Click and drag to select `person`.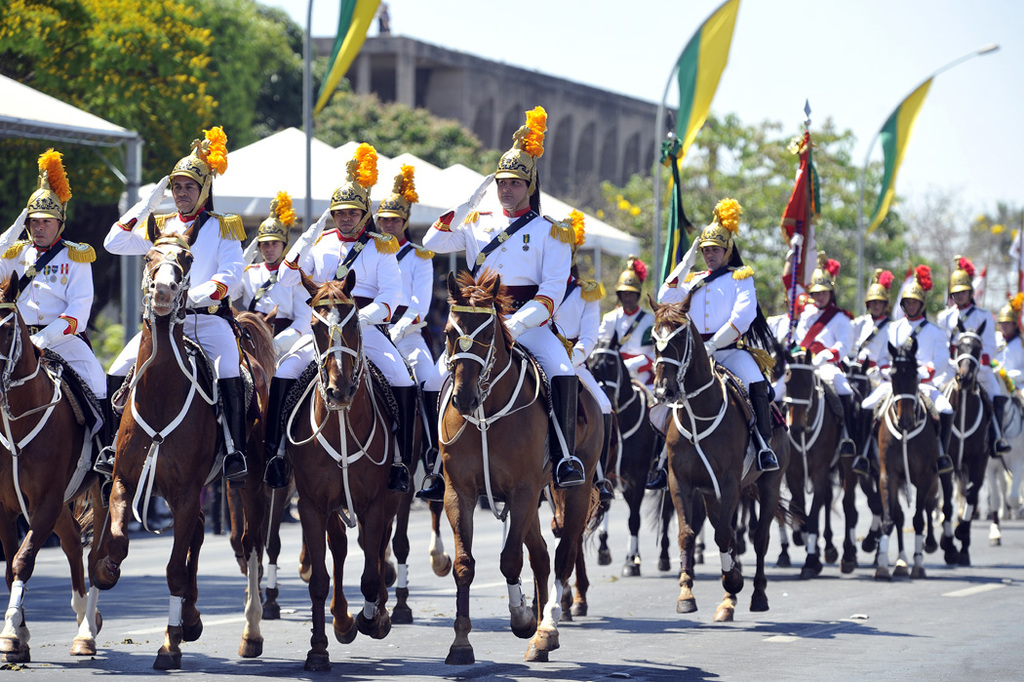
Selection: [847,271,901,381].
